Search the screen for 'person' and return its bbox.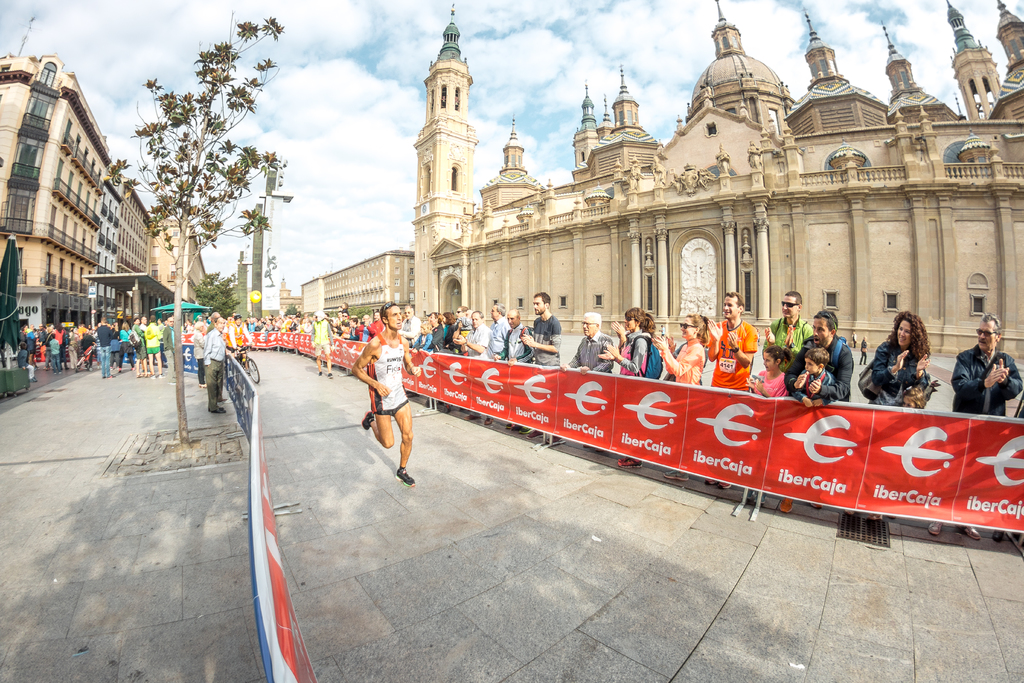
Found: 161:311:177:385.
